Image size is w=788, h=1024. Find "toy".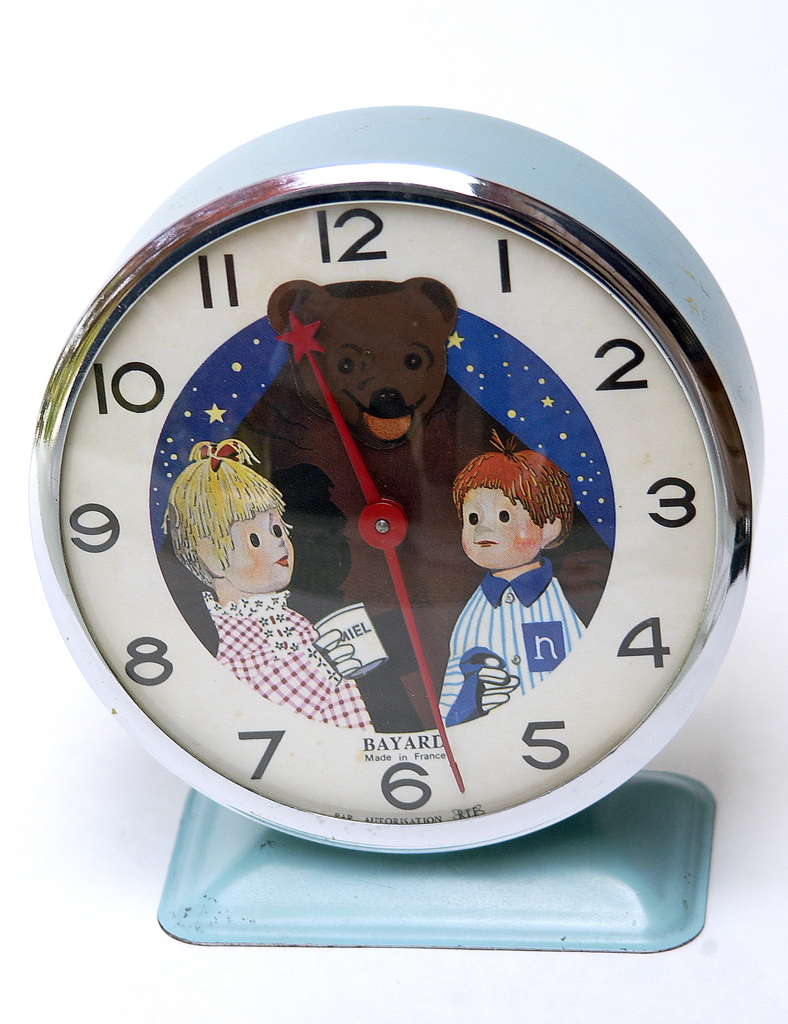
425/436/597/713.
